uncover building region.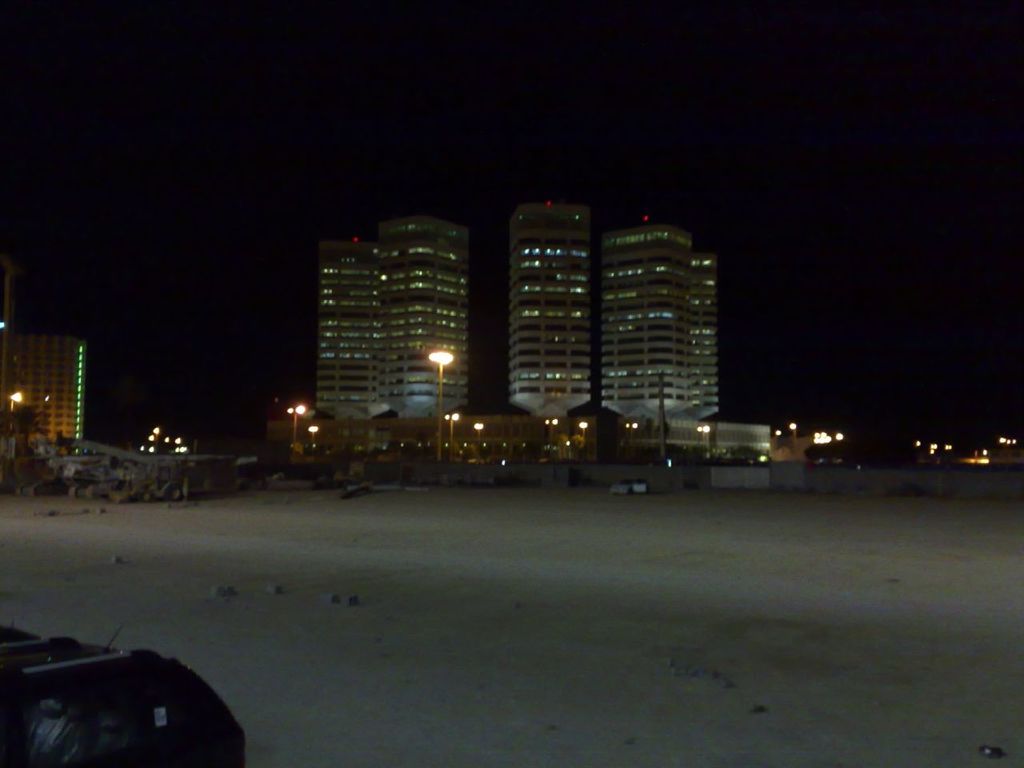
Uncovered: left=687, top=254, right=721, bottom=422.
